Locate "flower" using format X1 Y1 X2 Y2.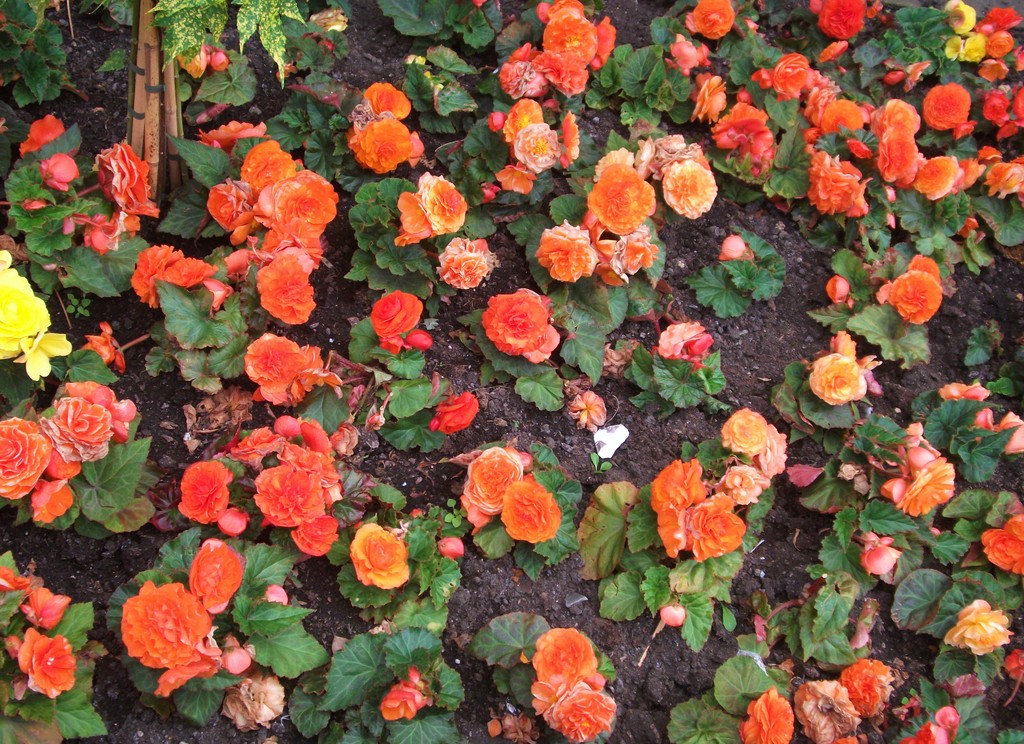
252 251 319 321.
